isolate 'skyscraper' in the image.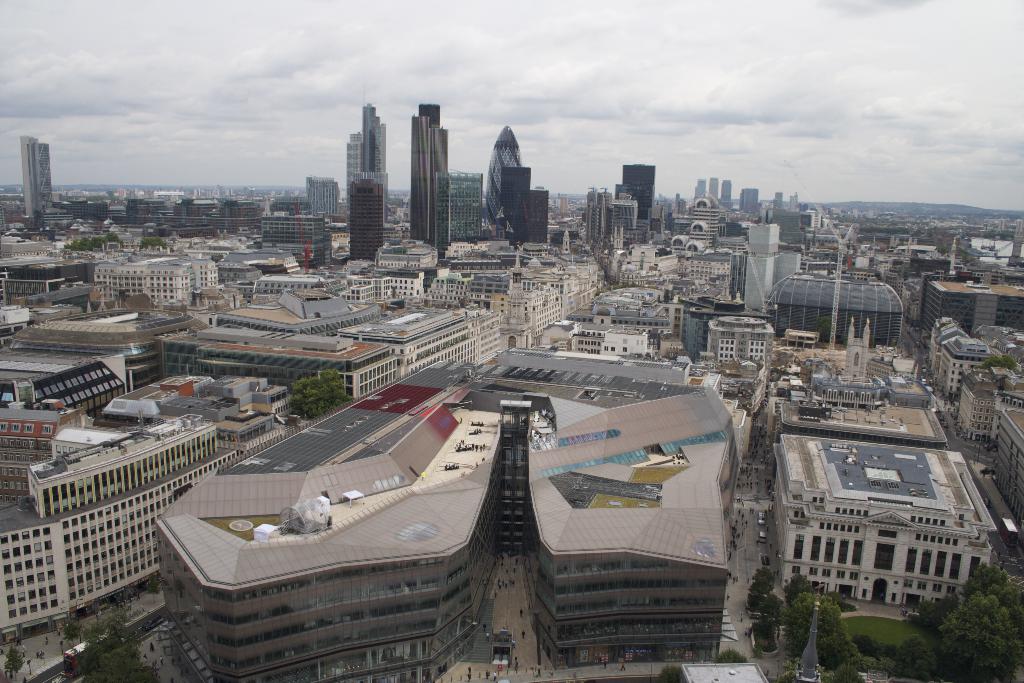
Isolated region: (148, 336, 739, 682).
